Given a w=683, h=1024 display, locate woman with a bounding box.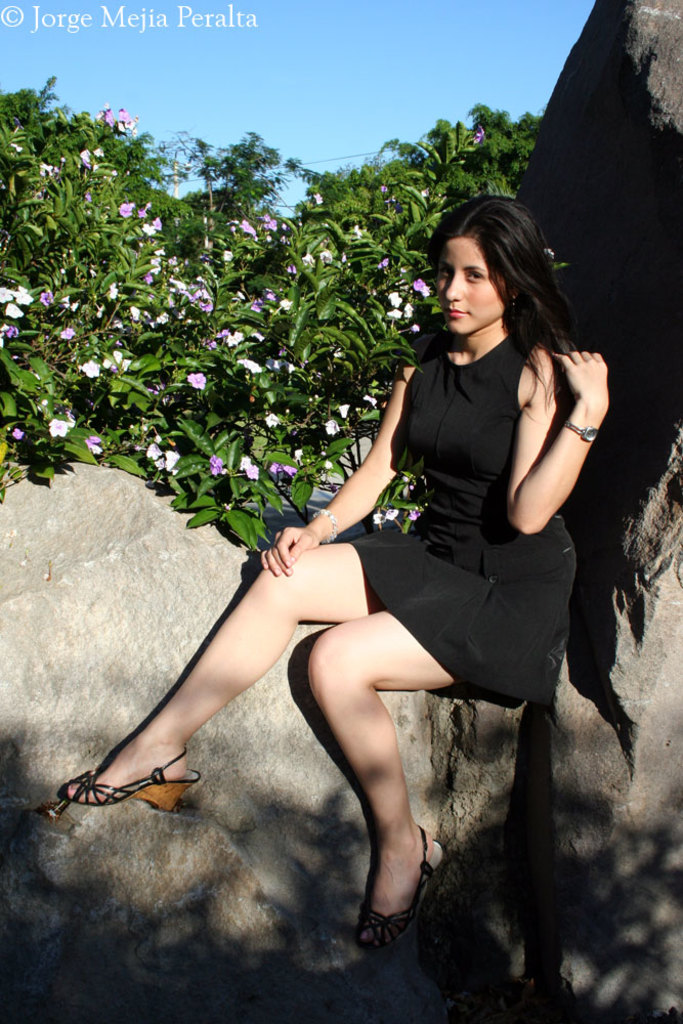
Located: [left=144, top=195, right=591, bottom=970].
